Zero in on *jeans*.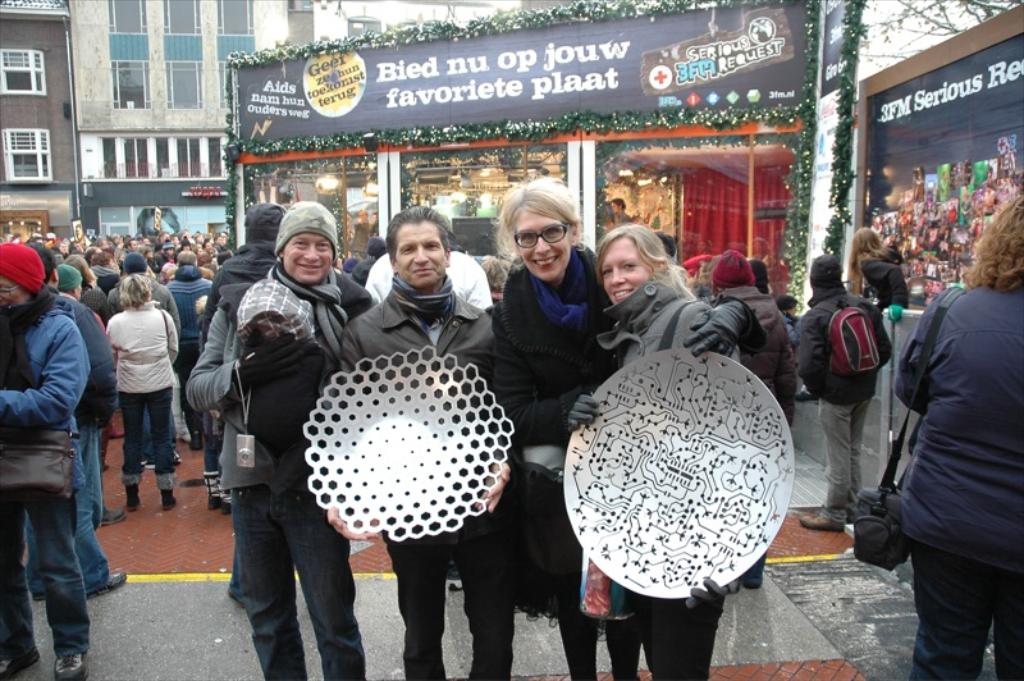
Zeroed in: {"x1": 229, "y1": 485, "x2": 365, "y2": 680}.
